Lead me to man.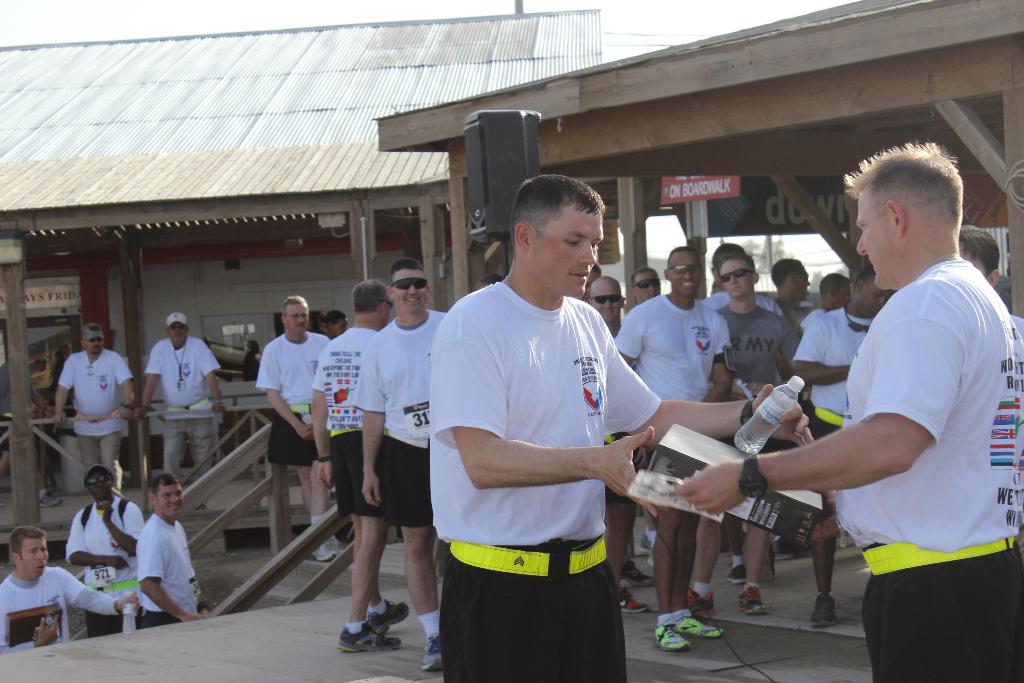
Lead to <region>609, 248, 739, 654</region>.
